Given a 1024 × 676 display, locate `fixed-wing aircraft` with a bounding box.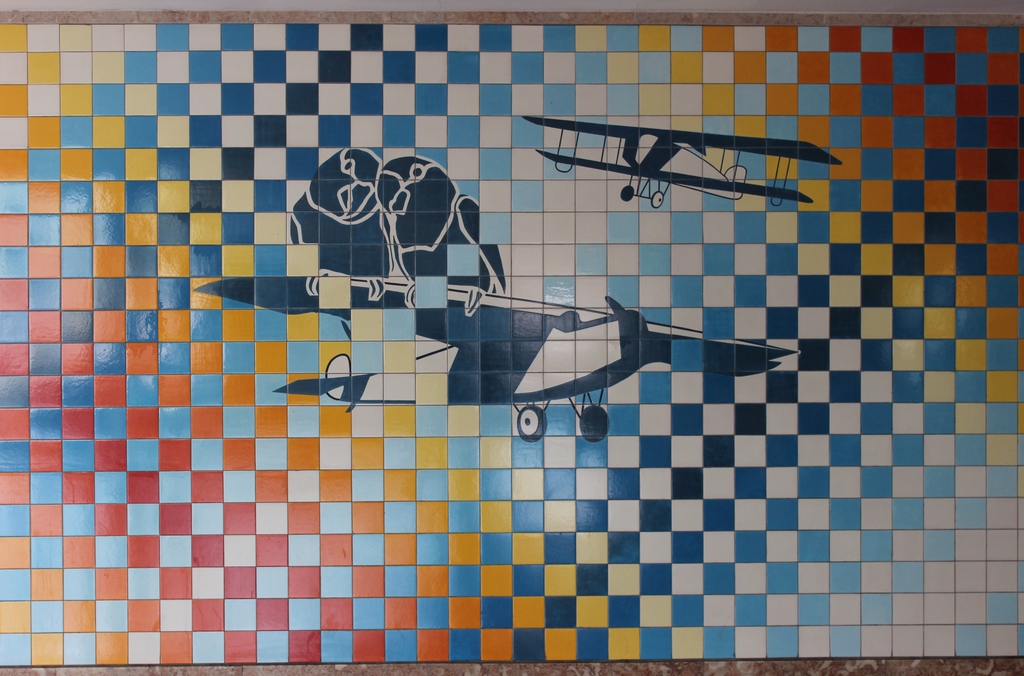
Located: 523/113/845/205.
